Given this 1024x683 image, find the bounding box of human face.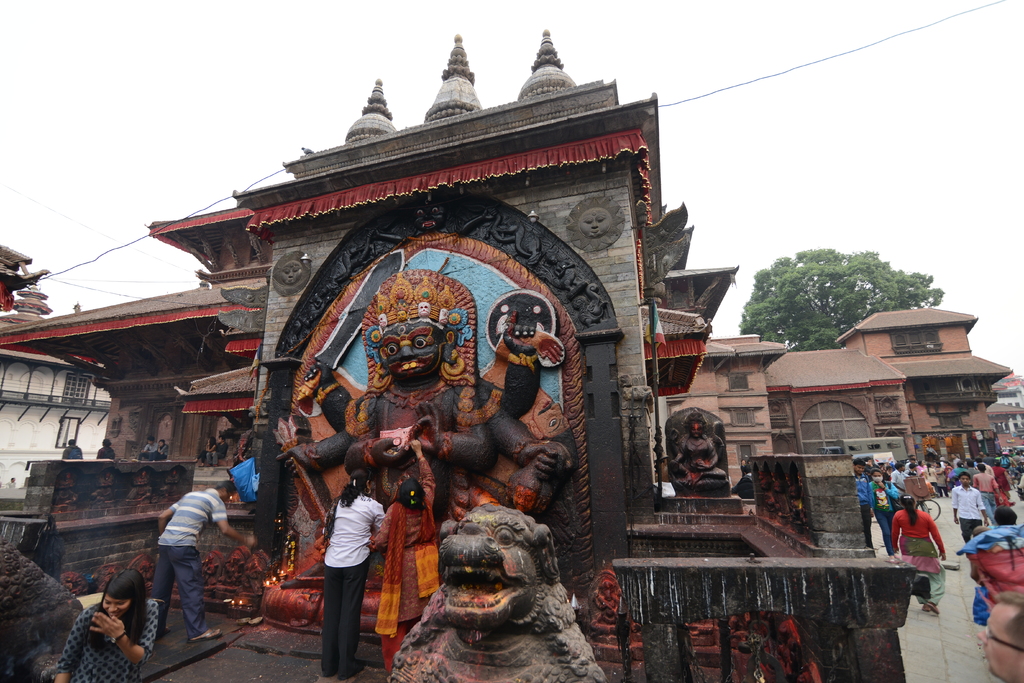
select_region(378, 320, 447, 387).
